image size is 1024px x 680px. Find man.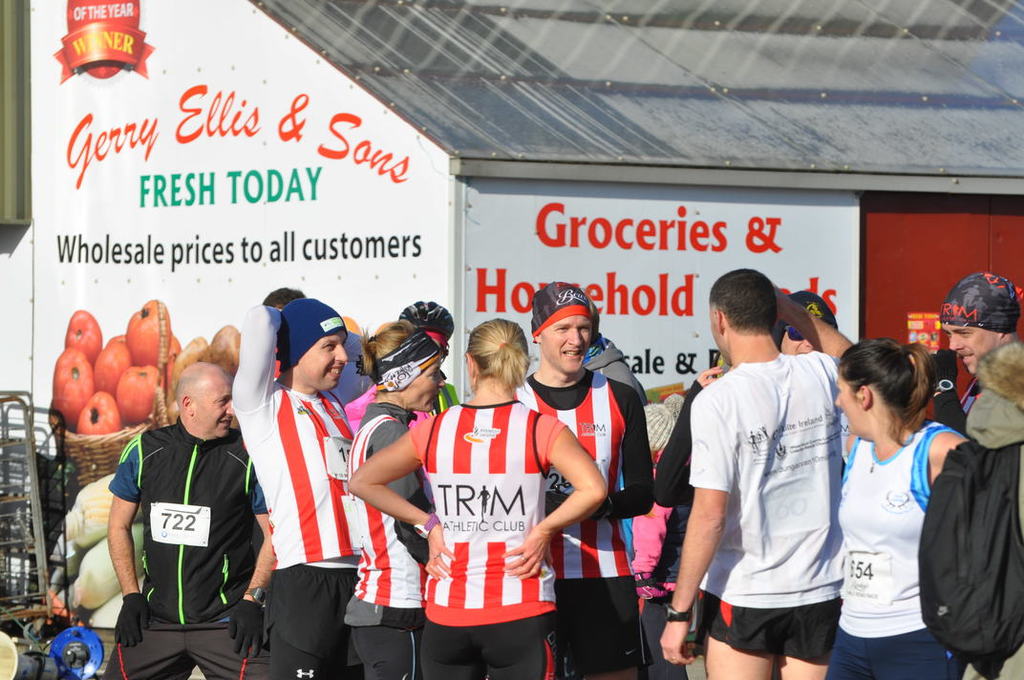
642,262,864,679.
